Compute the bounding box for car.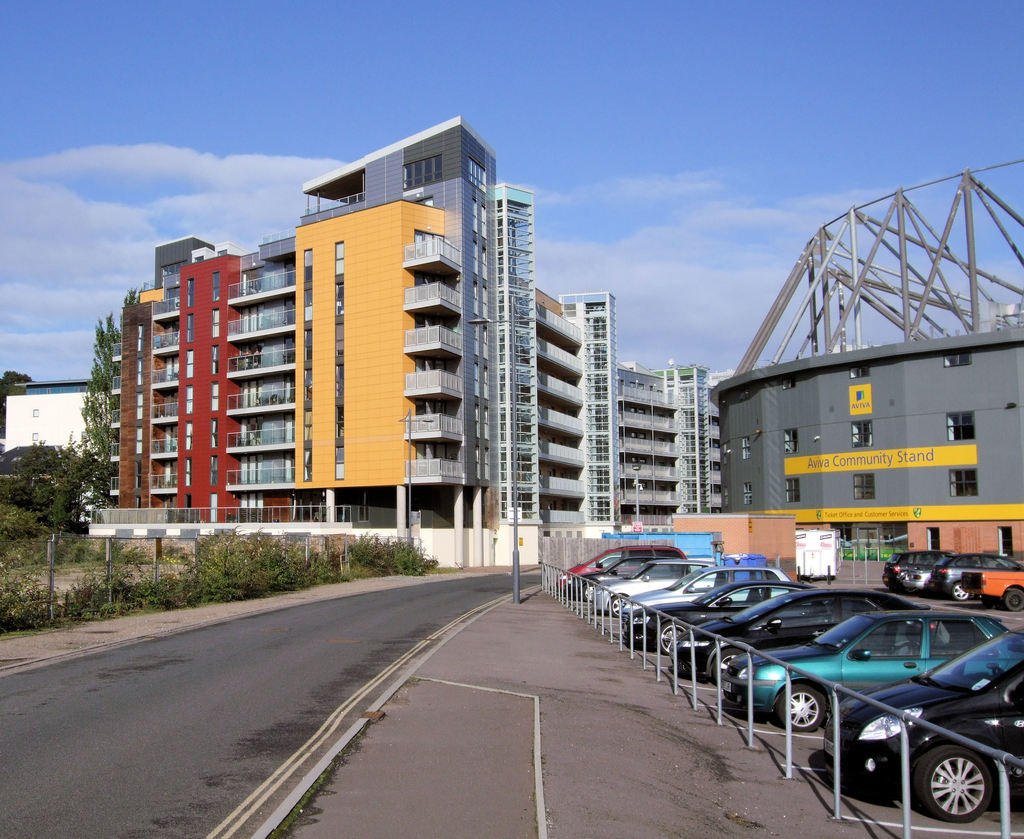
BBox(827, 625, 1023, 823).
